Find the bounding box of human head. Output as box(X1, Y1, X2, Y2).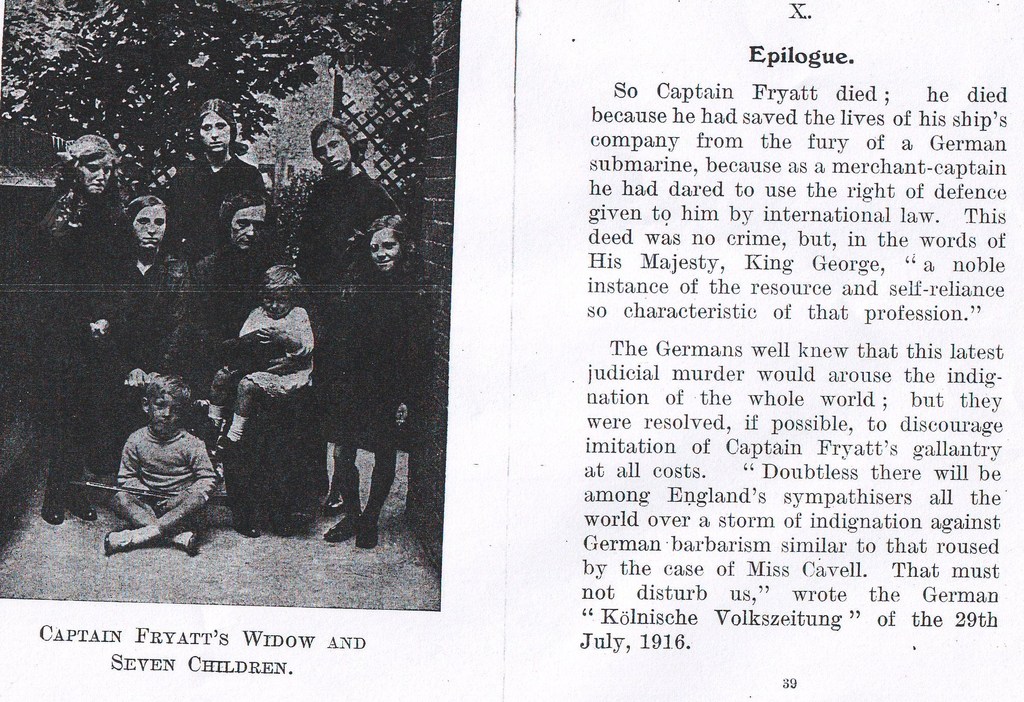
box(260, 261, 308, 319).
